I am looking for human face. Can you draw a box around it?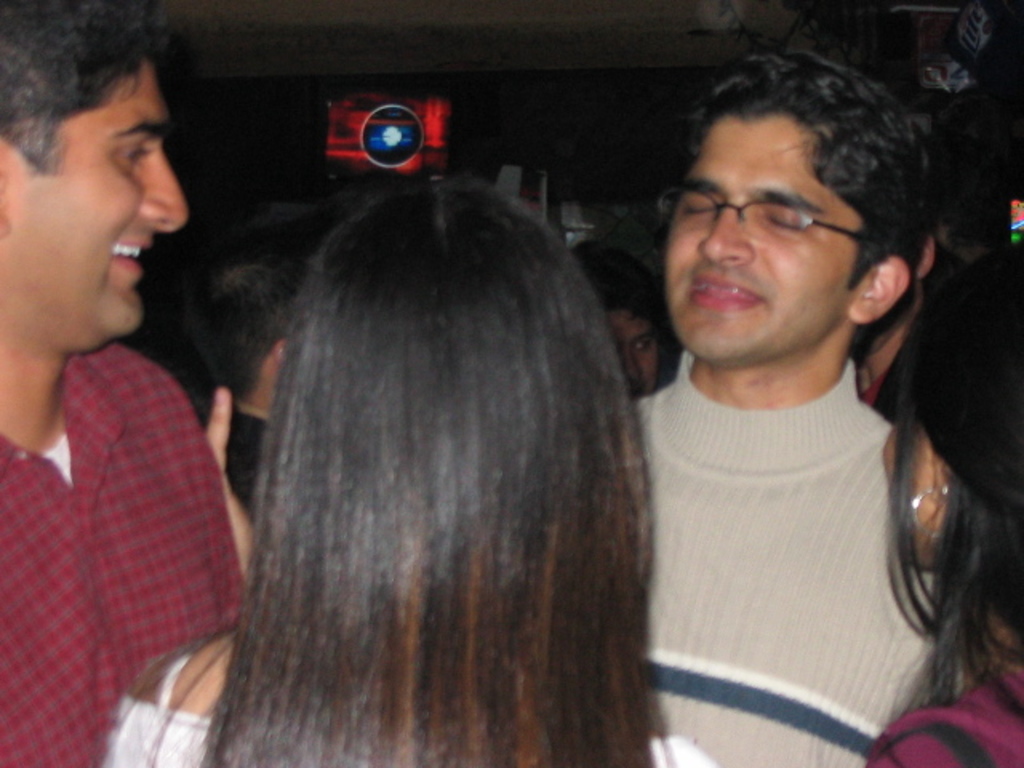
Sure, the bounding box is l=667, t=114, r=851, b=357.
